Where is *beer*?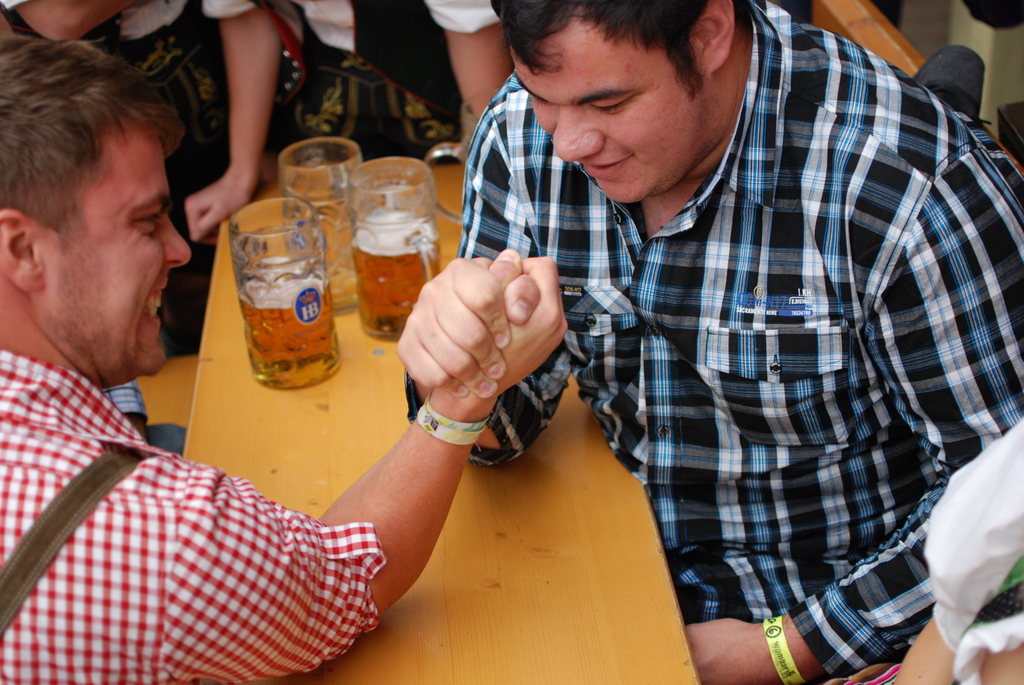
pyautogui.locateOnScreen(239, 259, 335, 364).
